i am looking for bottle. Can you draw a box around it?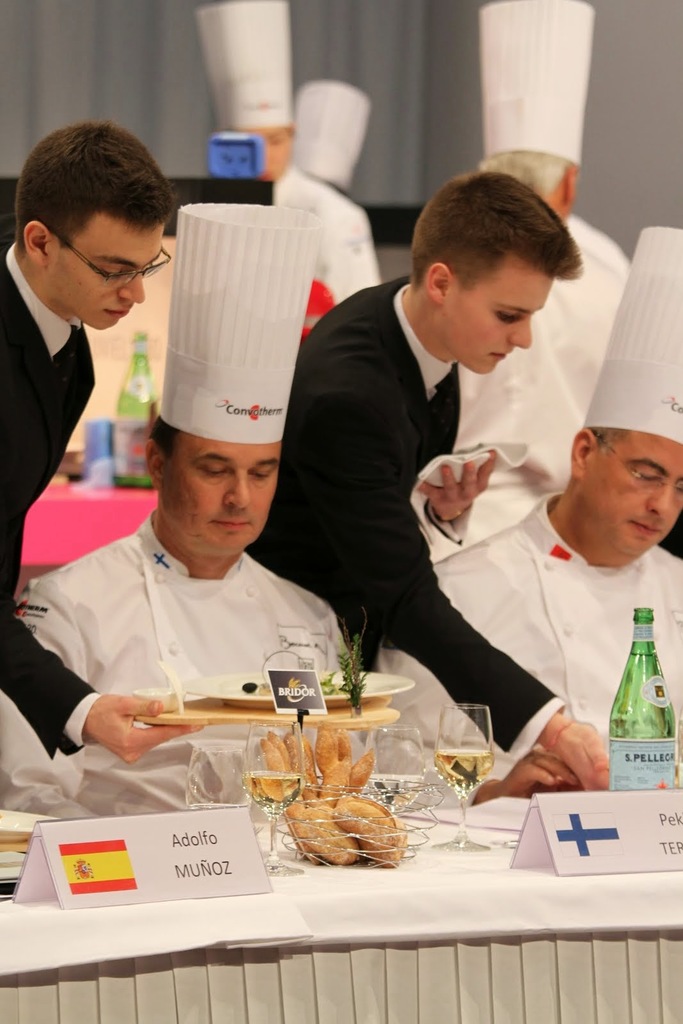
Sure, the bounding box is 113,330,175,495.
